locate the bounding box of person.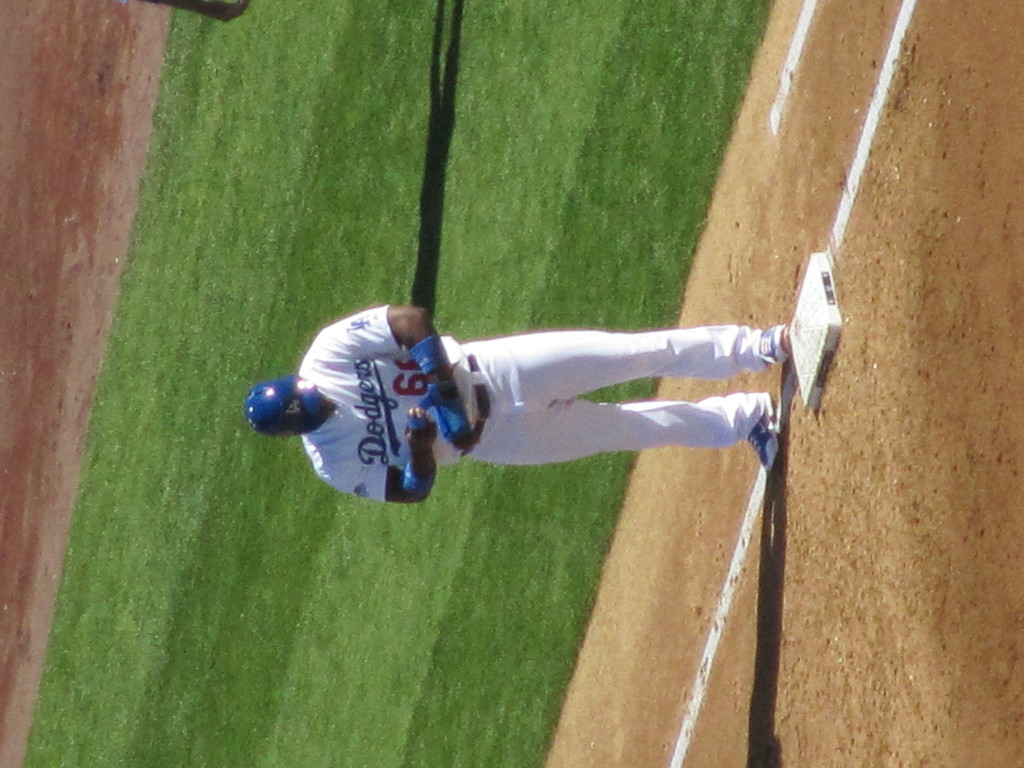
Bounding box: crop(265, 278, 687, 545).
